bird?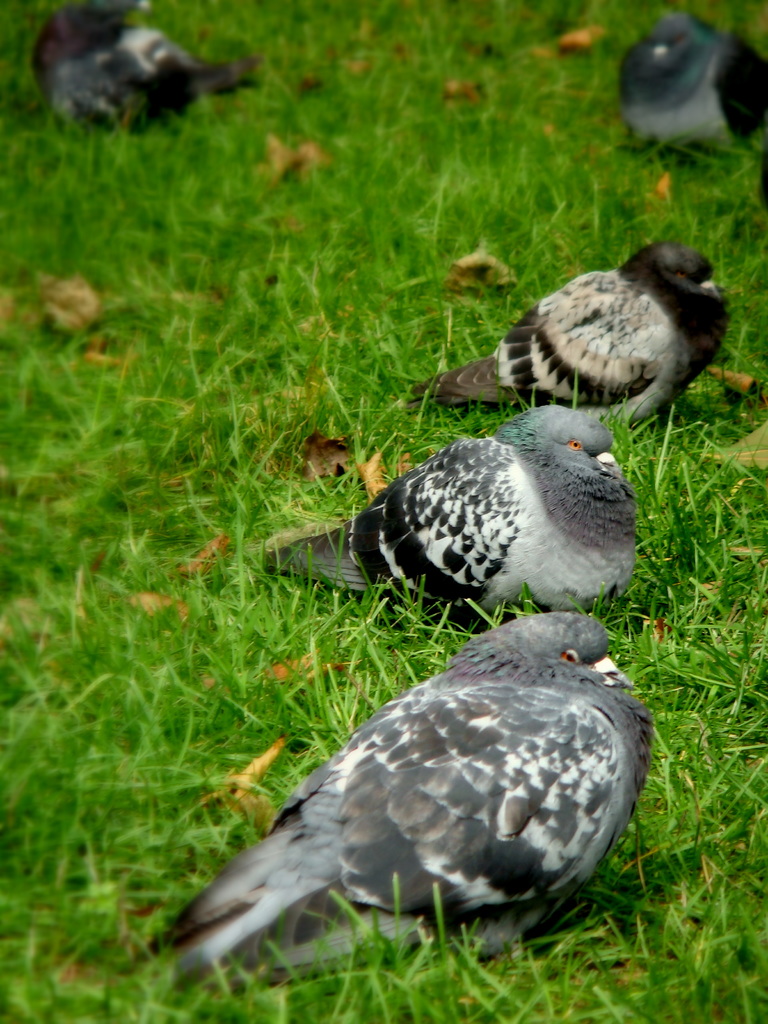
(137, 612, 674, 981)
